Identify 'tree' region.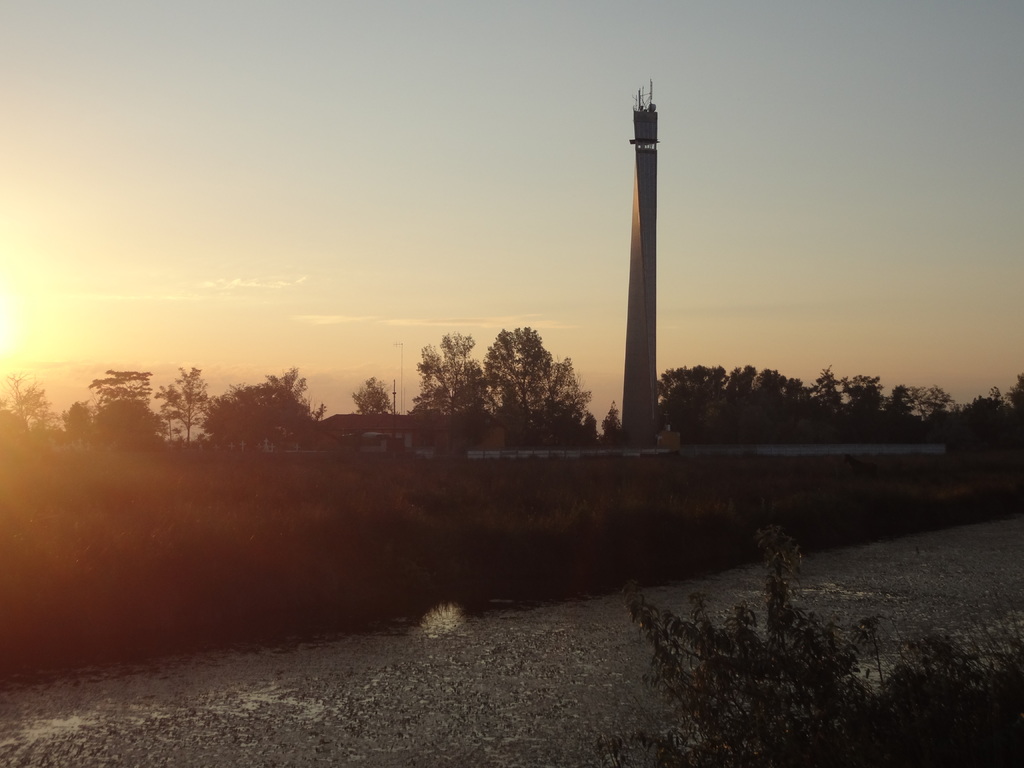
Region: {"left": 151, "top": 376, "right": 180, "bottom": 444}.
